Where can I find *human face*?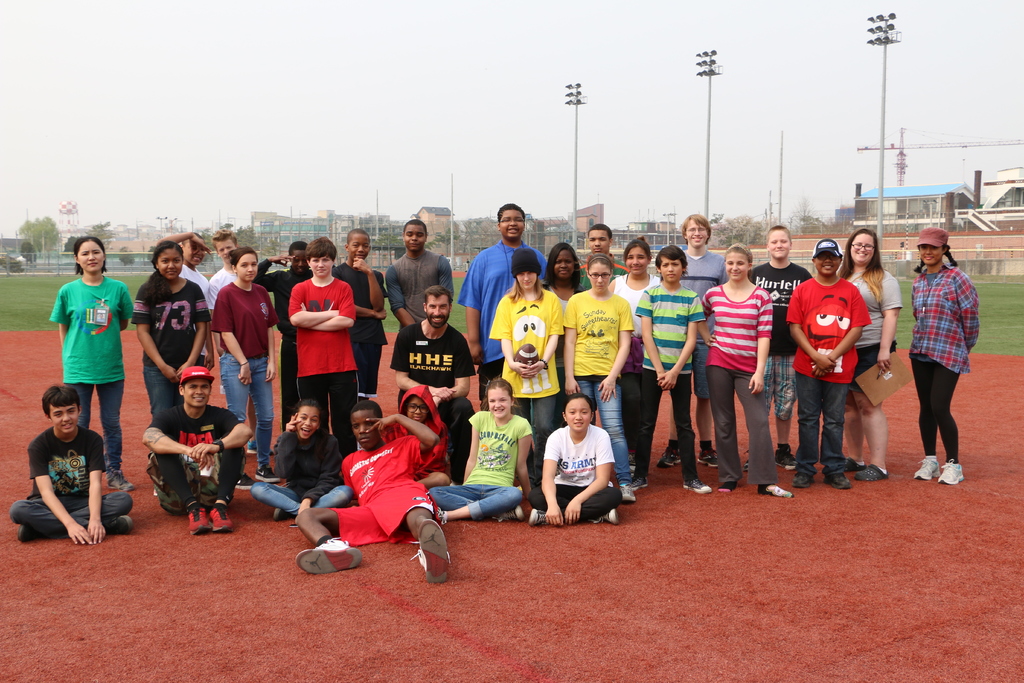
You can find it at [left=769, top=229, right=790, bottom=259].
